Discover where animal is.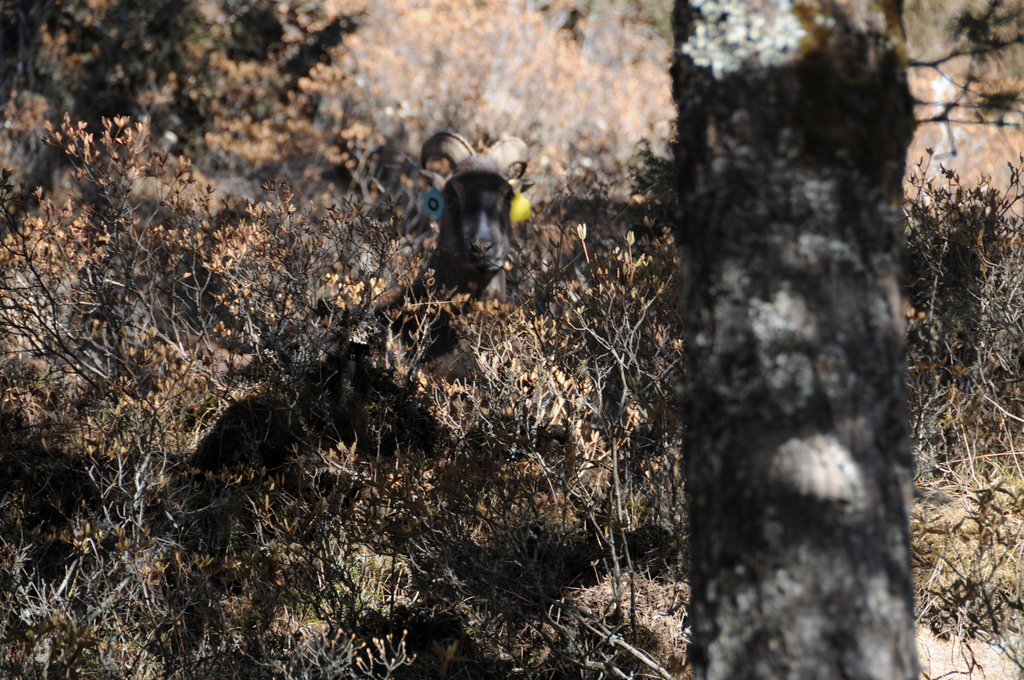
Discovered at <box>191,131,532,480</box>.
